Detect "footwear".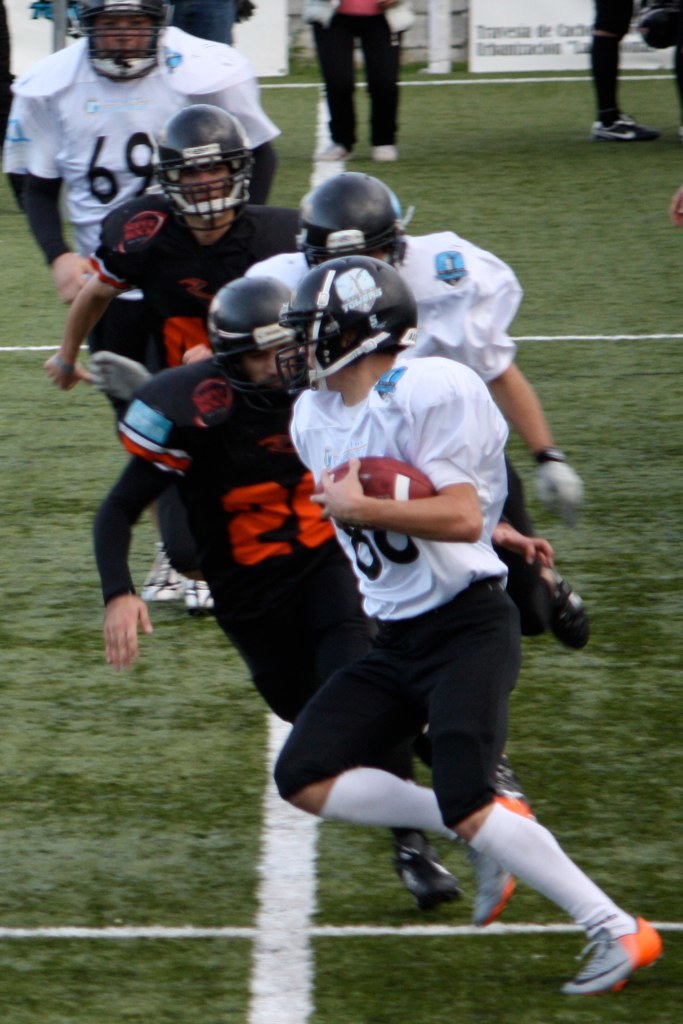
Detected at select_region(399, 852, 460, 916).
